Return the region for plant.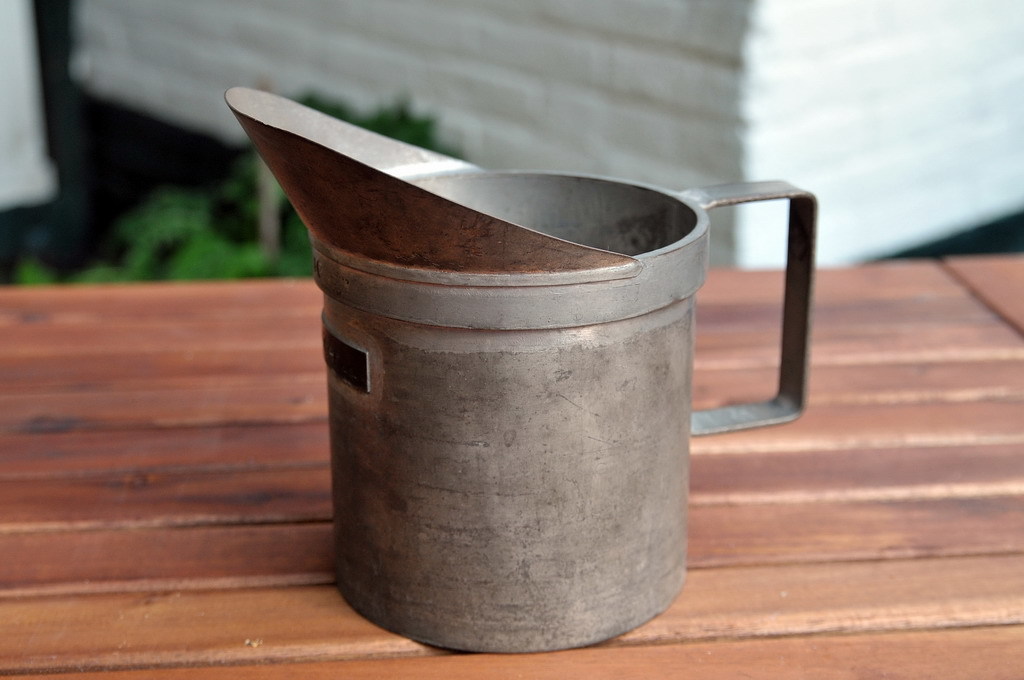
[x1=93, y1=68, x2=504, y2=280].
